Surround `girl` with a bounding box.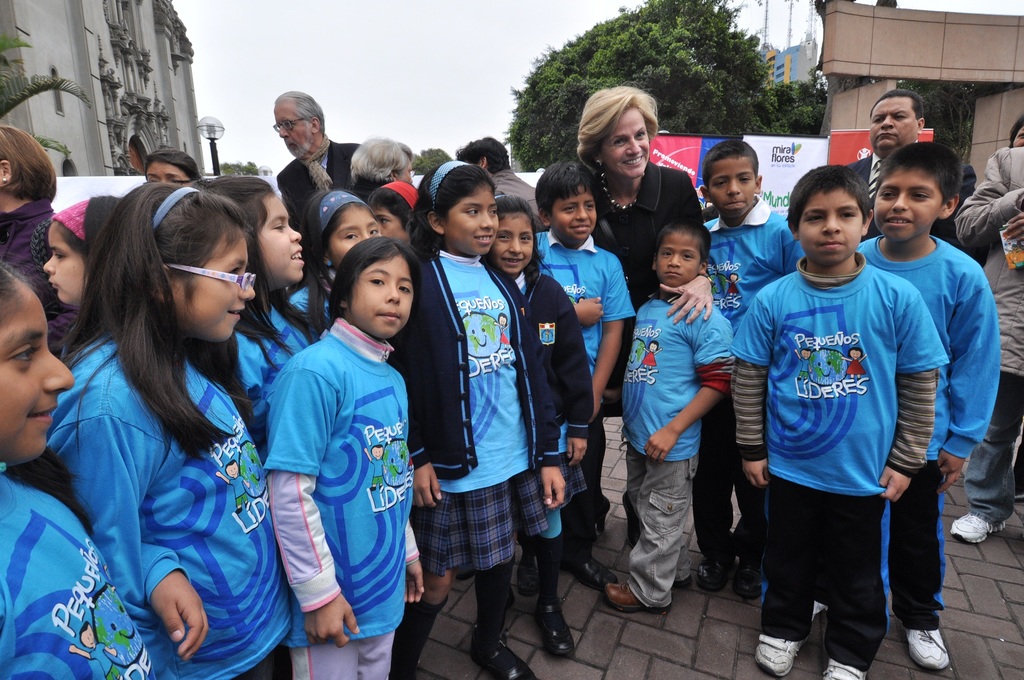
x1=372, y1=182, x2=417, y2=240.
